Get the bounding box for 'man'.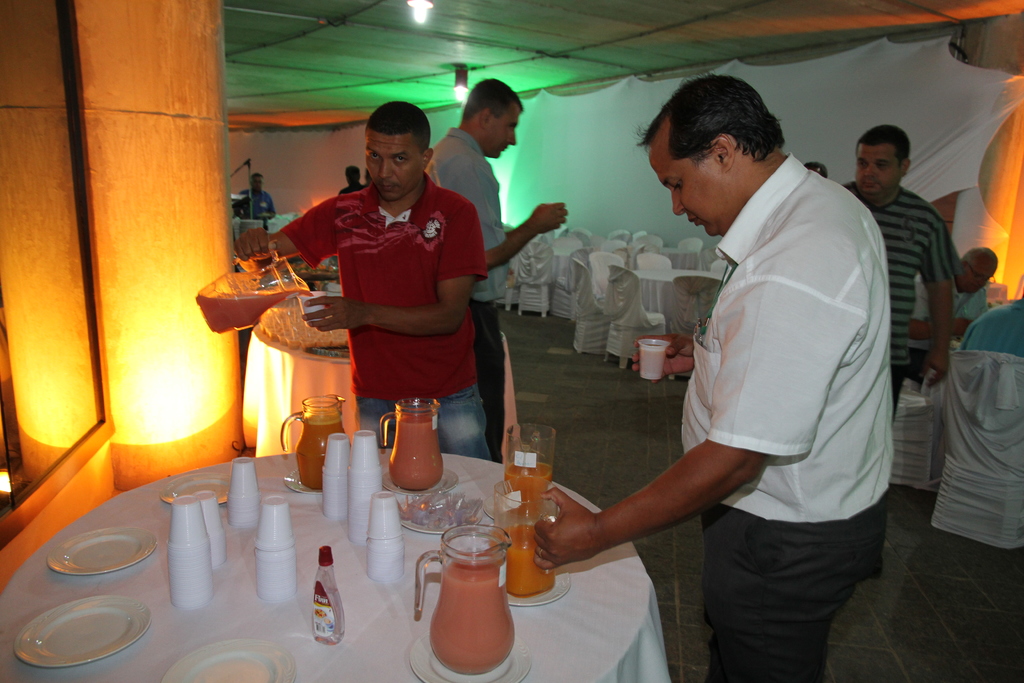
Rect(843, 125, 956, 581).
